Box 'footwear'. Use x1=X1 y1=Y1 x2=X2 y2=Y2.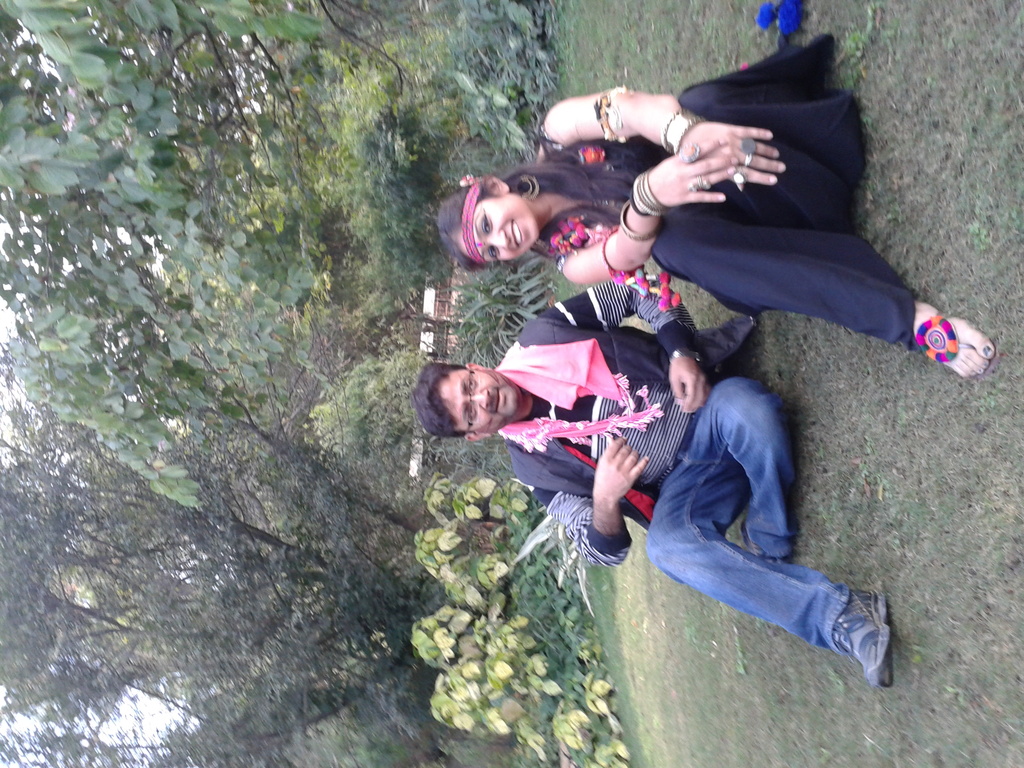
x1=819 y1=588 x2=899 y2=683.
